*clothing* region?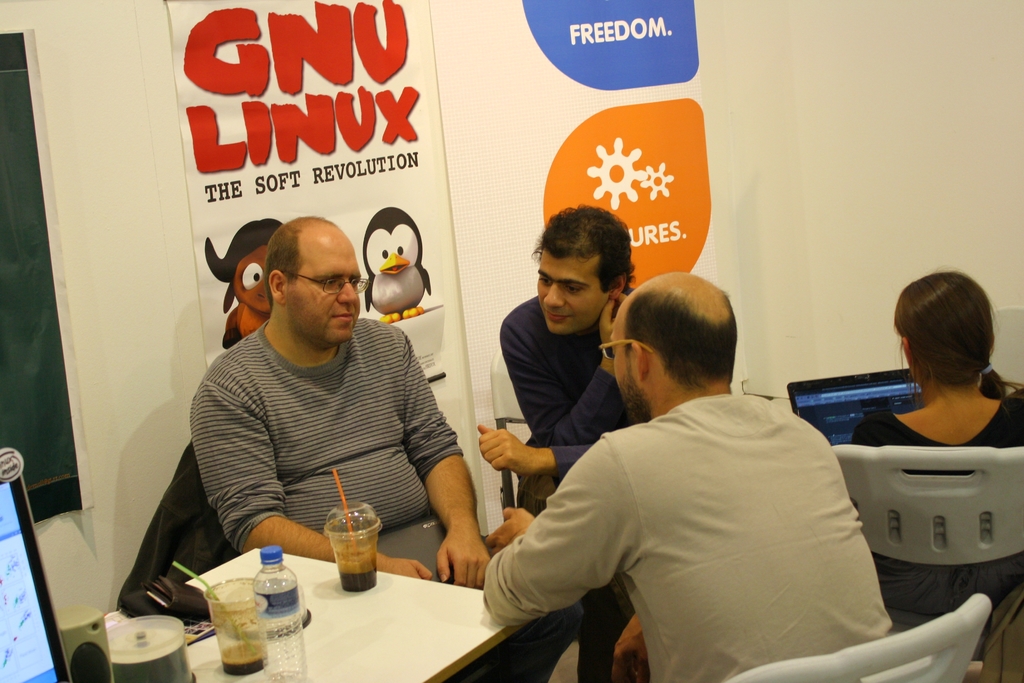
{"left": 847, "top": 390, "right": 1023, "bottom": 615}
